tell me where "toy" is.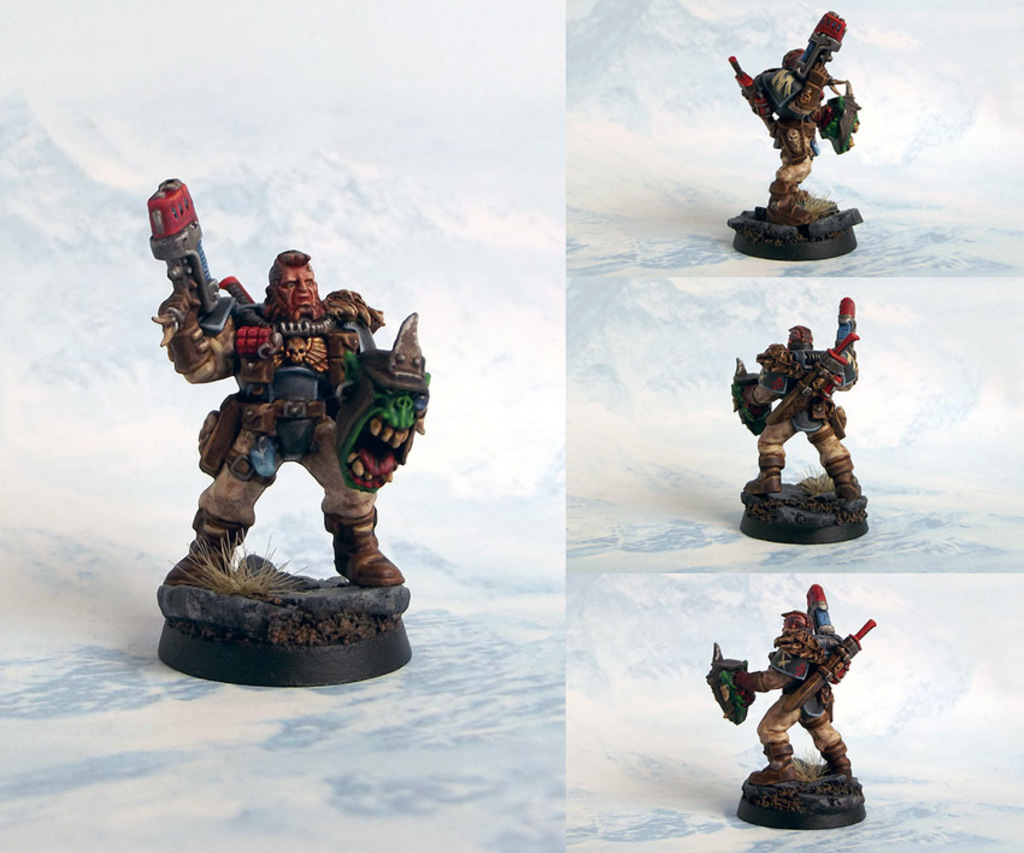
"toy" is at [x1=728, y1=13, x2=883, y2=227].
